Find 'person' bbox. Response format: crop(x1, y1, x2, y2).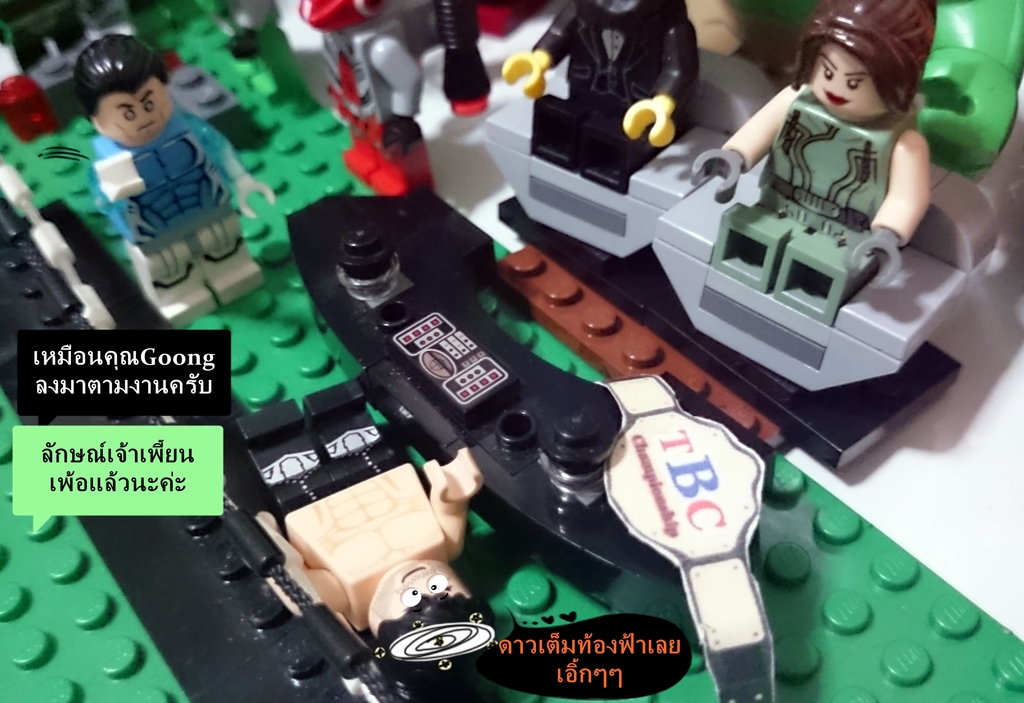
crop(62, 31, 276, 280).
